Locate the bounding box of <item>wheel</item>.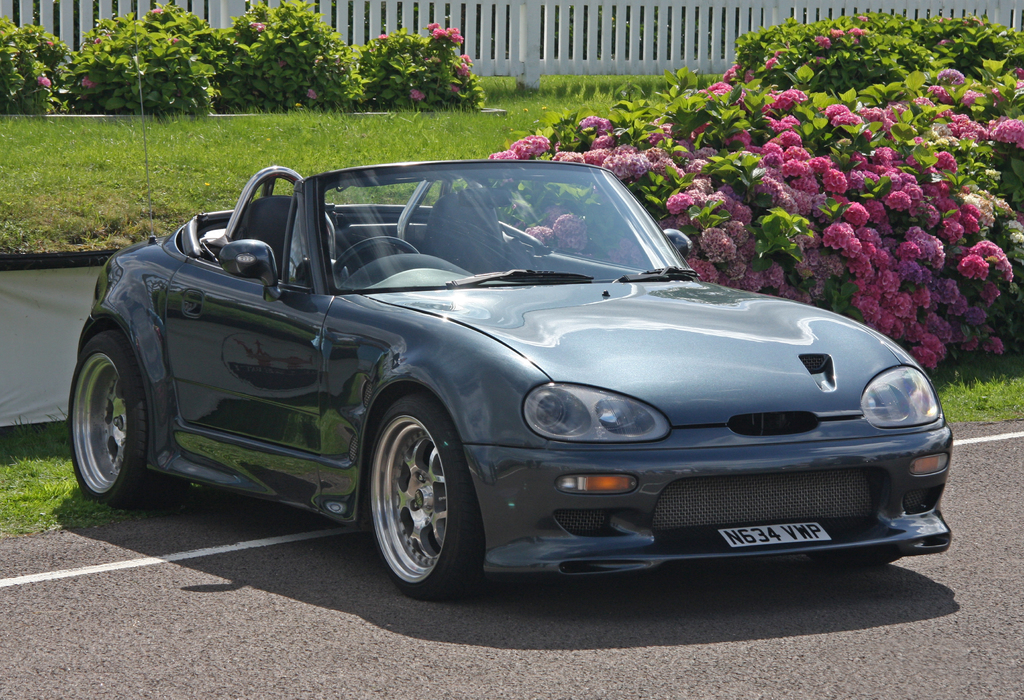
Bounding box: [left=806, top=548, right=900, bottom=568].
